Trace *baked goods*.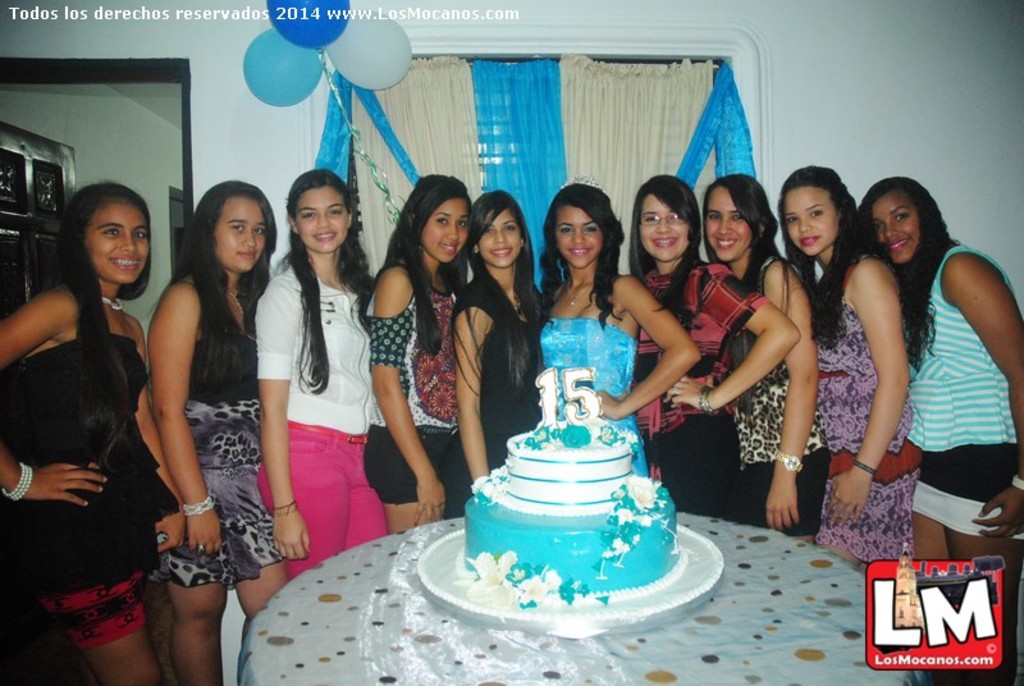
Traced to left=452, top=412, right=686, bottom=605.
